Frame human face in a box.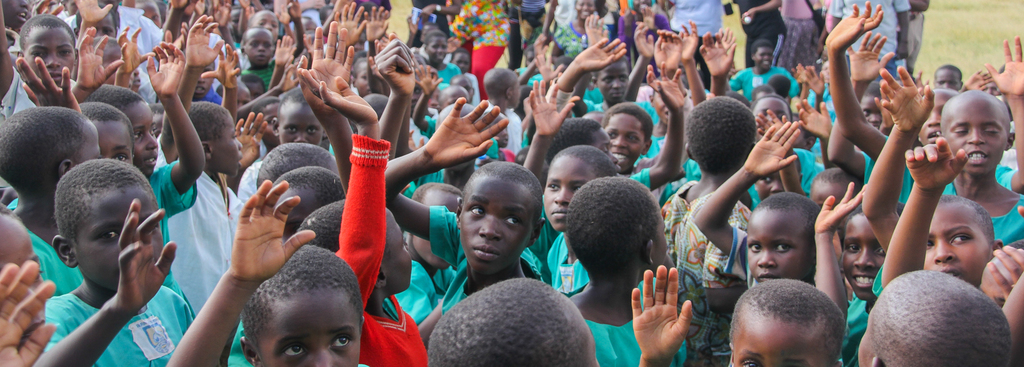
Rect(192, 65, 216, 98).
